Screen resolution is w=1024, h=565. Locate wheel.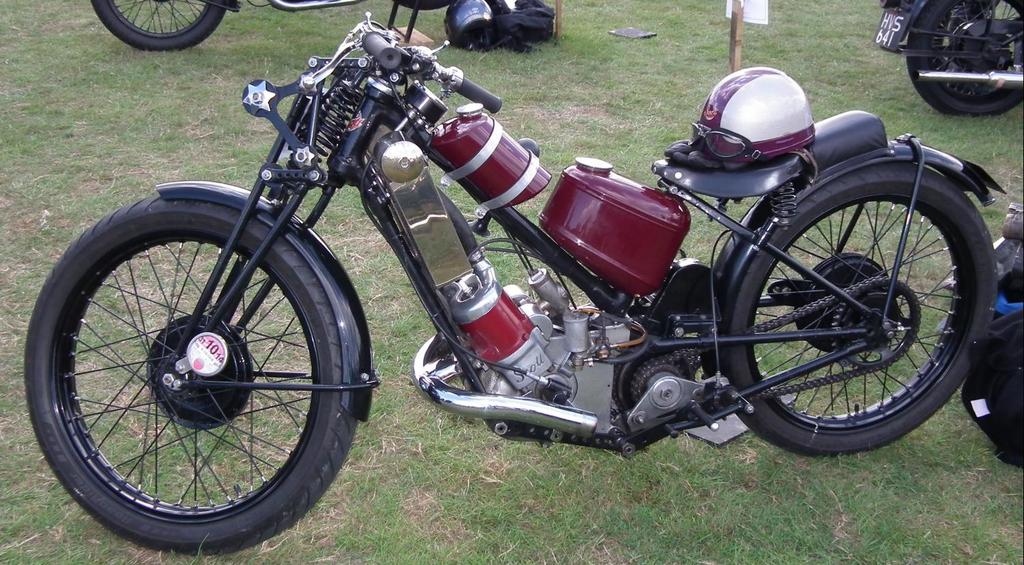
<region>88, 0, 231, 48</region>.
